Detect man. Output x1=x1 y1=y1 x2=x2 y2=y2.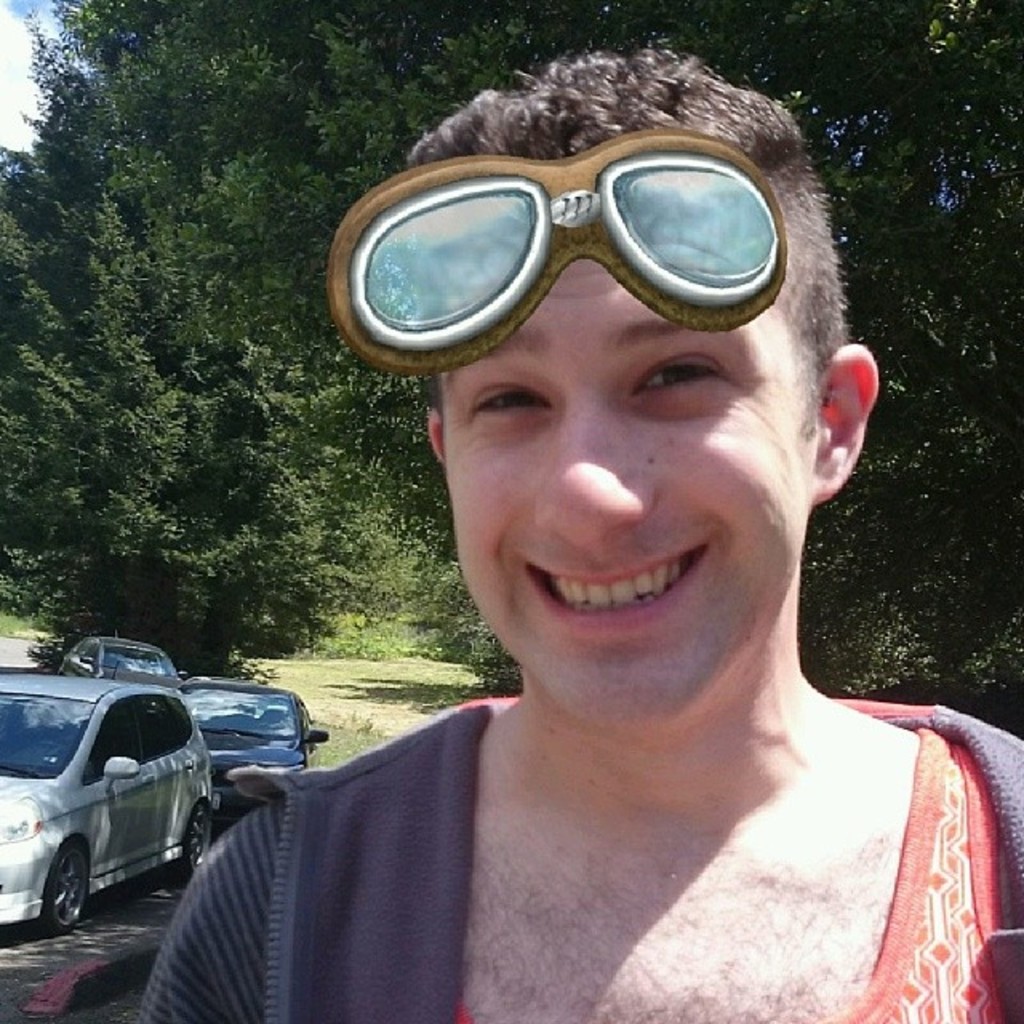
x1=150 y1=45 x2=1014 y2=1022.
